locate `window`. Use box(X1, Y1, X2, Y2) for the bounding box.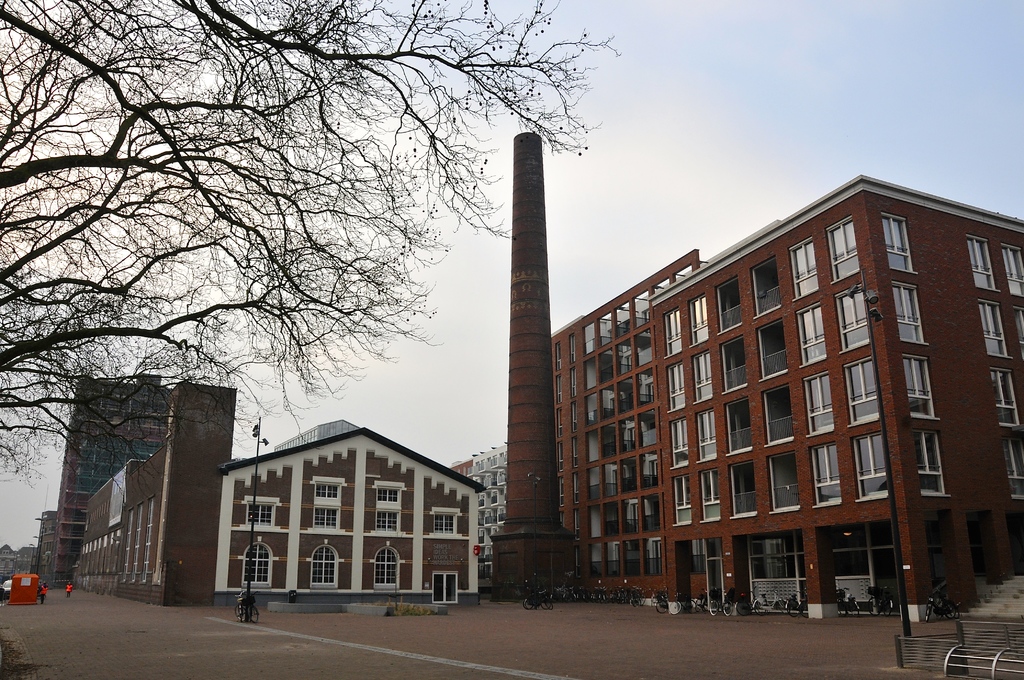
box(373, 476, 406, 514).
